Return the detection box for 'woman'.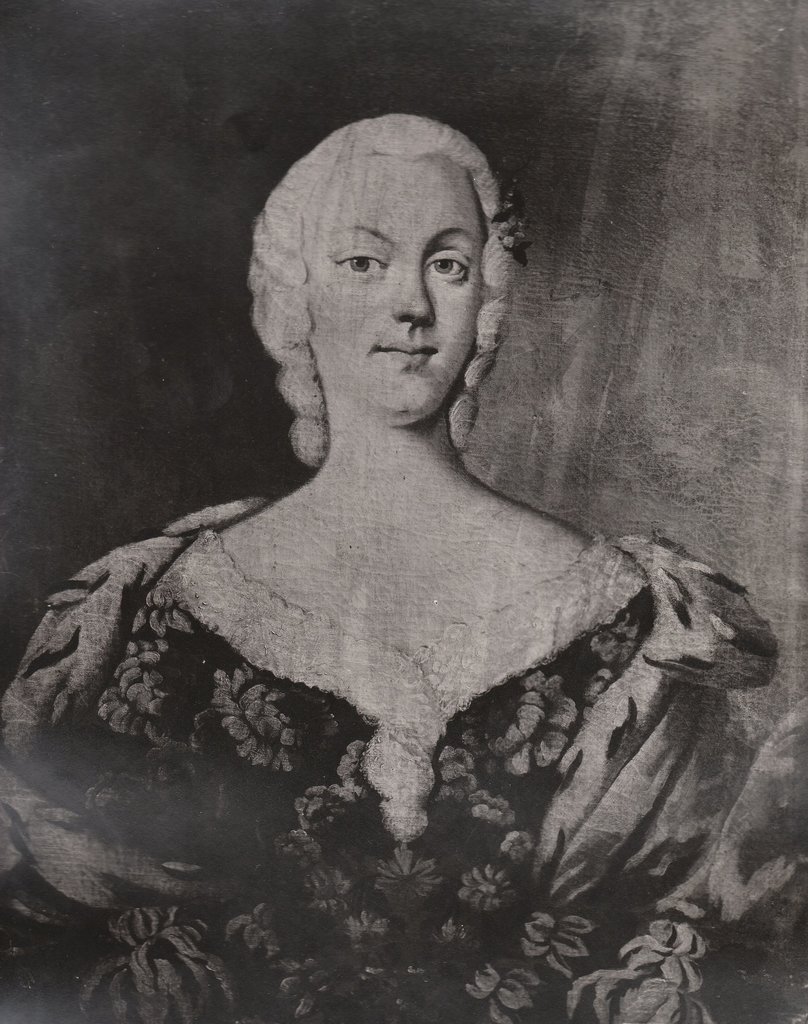
(left=37, top=78, right=760, bottom=986).
